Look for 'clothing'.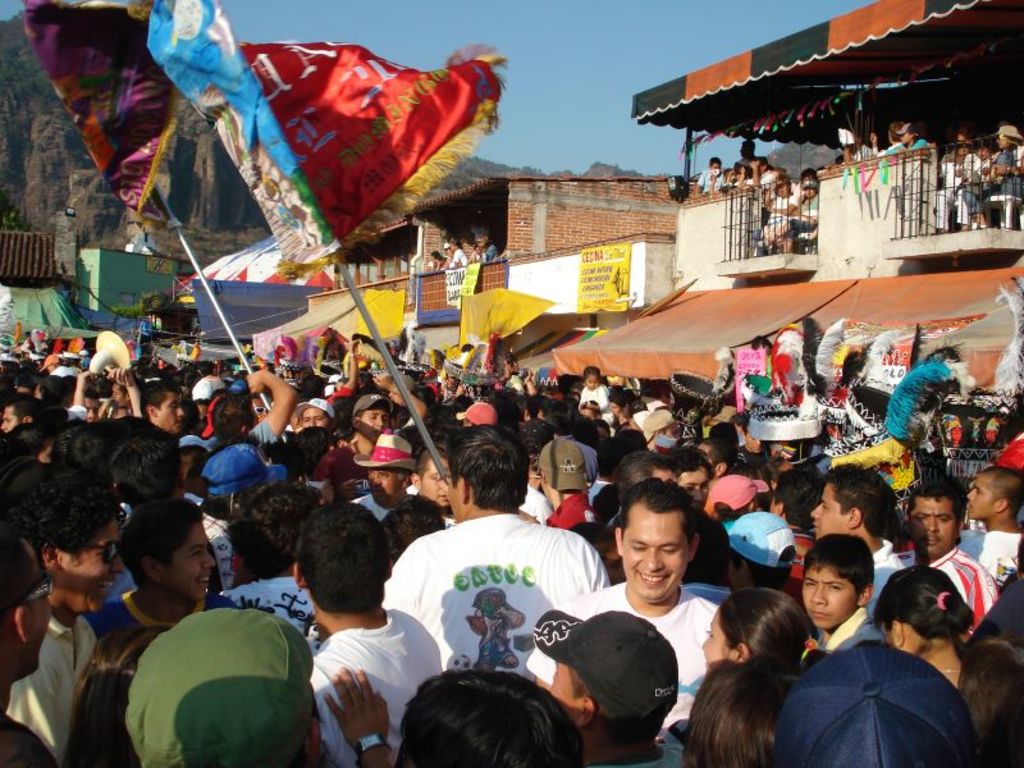
Found: 353:485:394:522.
